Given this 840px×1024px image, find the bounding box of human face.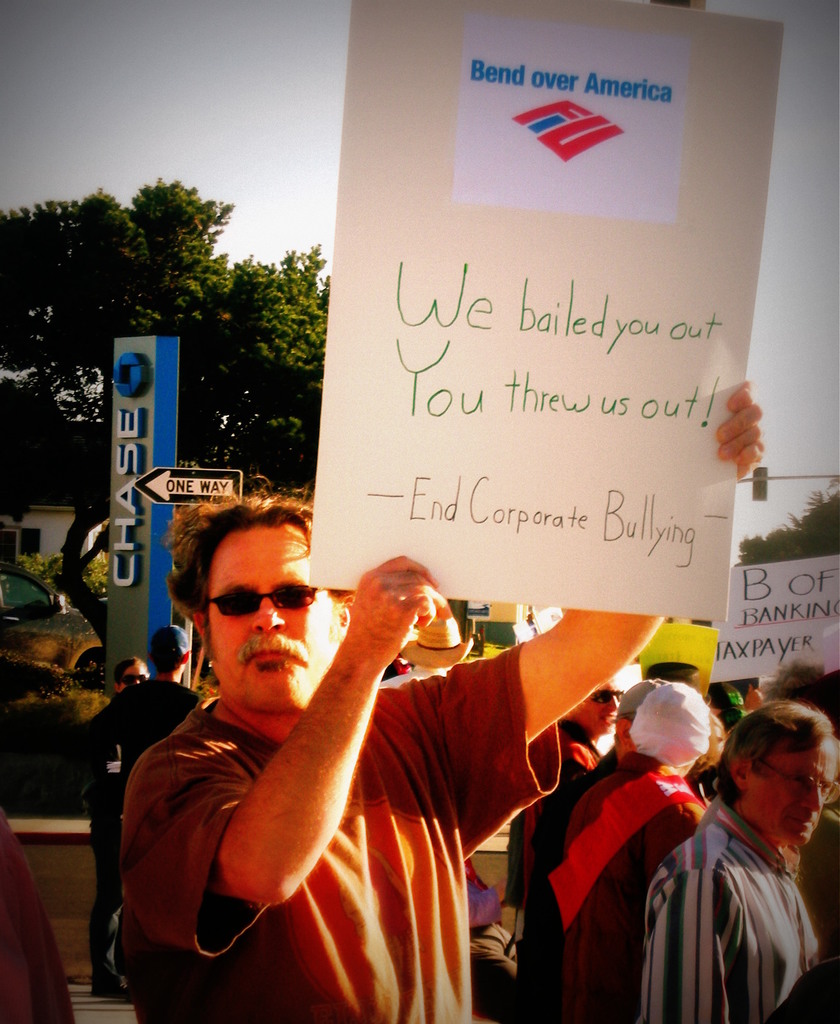
[575,684,619,738].
